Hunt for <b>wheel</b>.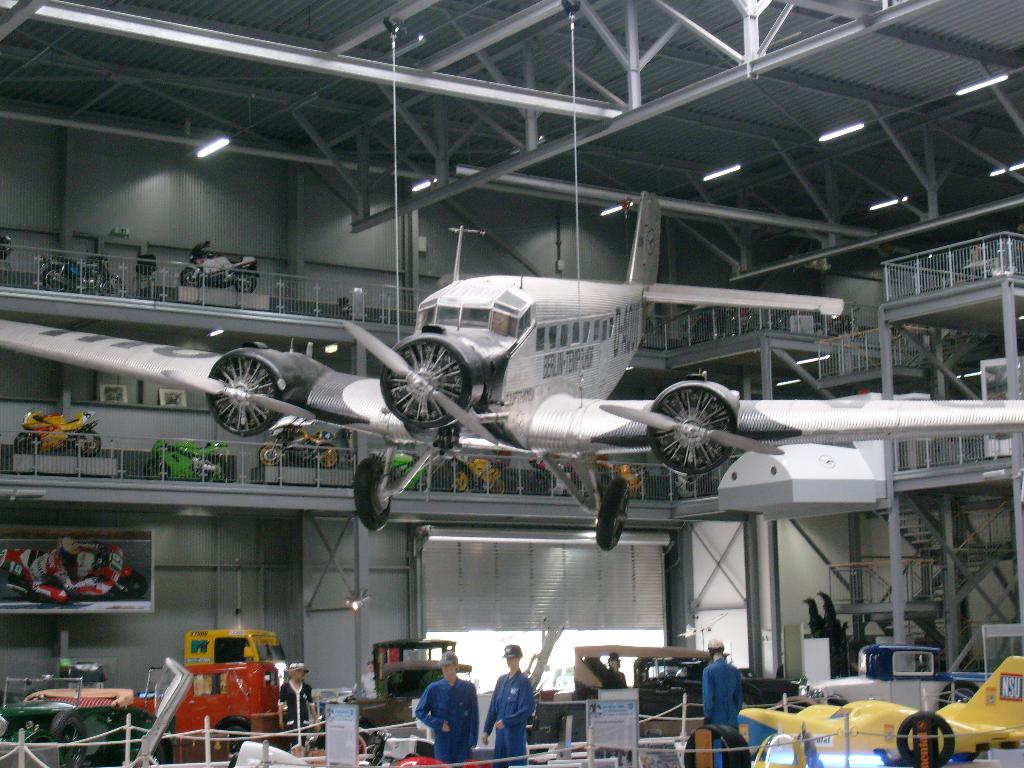
Hunted down at box(15, 433, 35, 457).
